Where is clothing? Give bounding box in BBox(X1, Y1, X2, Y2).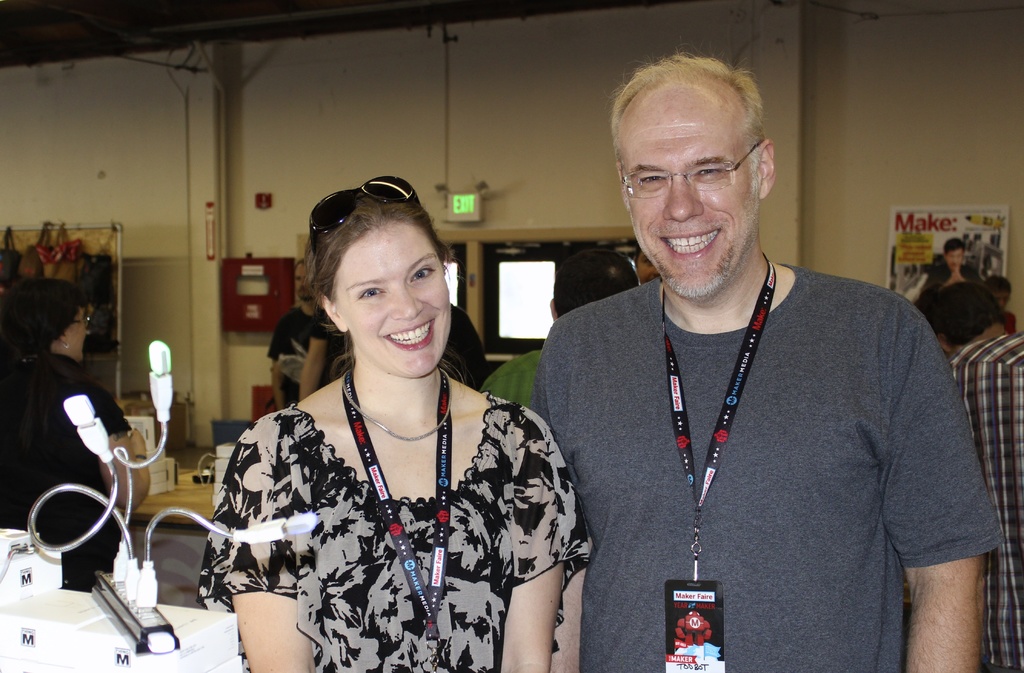
BBox(918, 256, 986, 295).
